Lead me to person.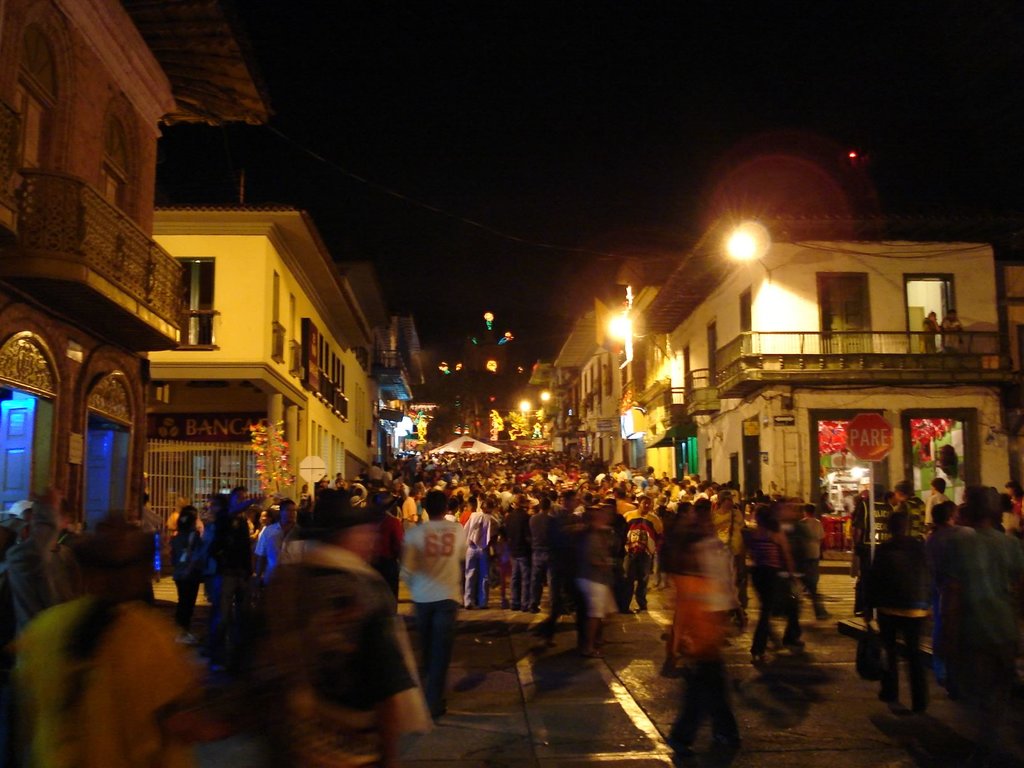
Lead to [left=504, top=493, right=533, bottom=606].
